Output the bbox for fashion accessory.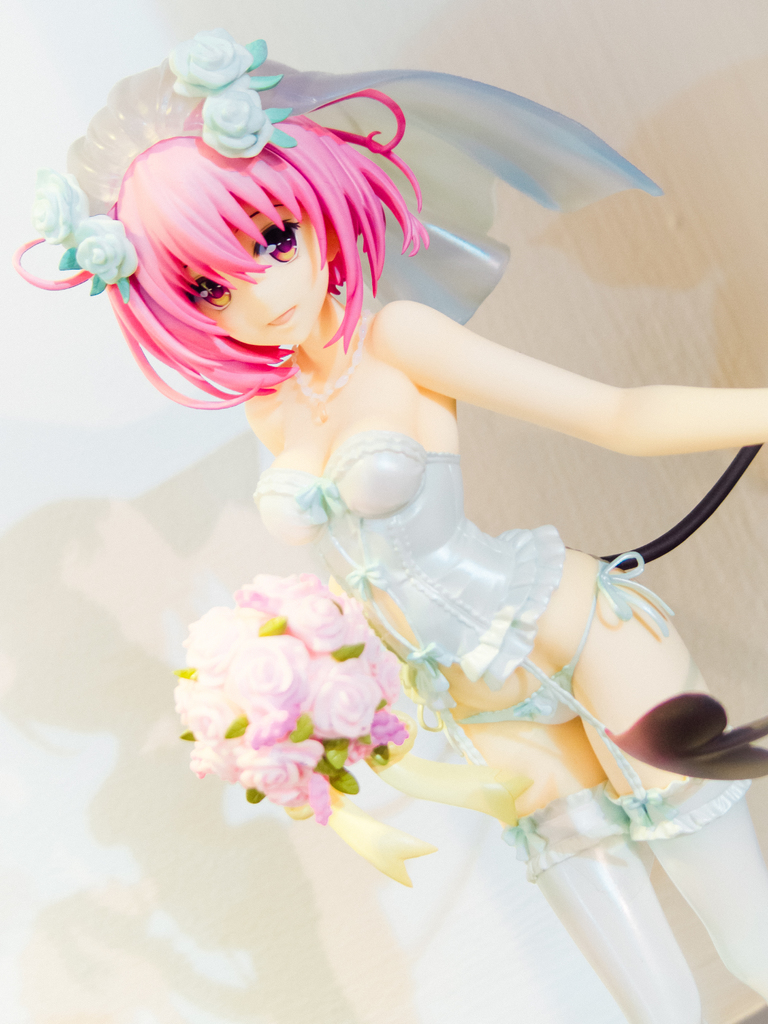
(33,162,102,248).
